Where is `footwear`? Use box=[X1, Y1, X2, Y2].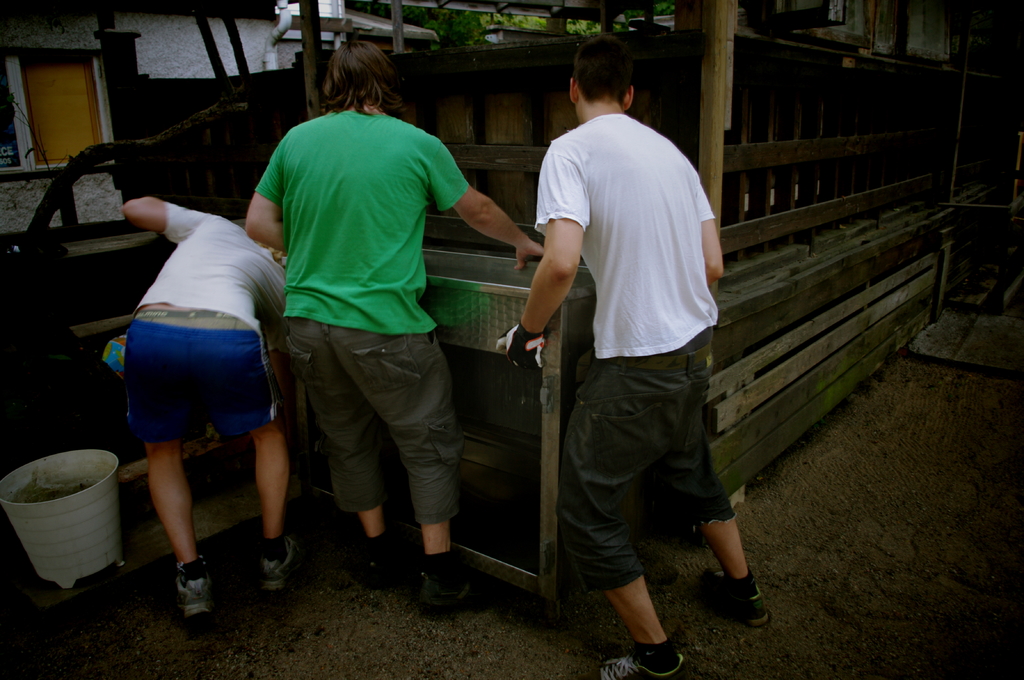
box=[420, 565, 473, 622].
